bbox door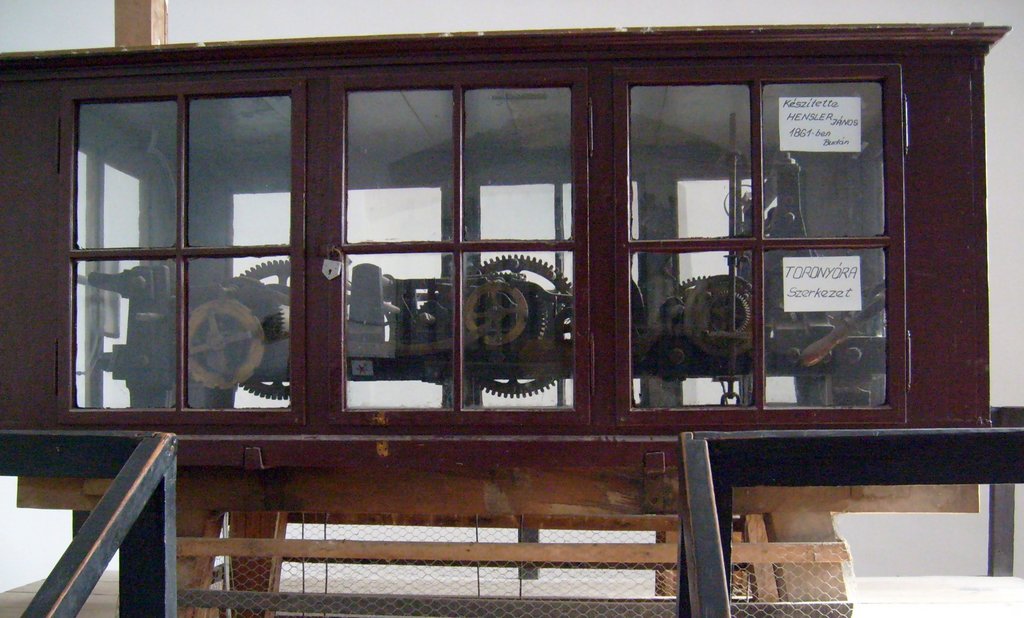
[328, 73, 592, 428]
